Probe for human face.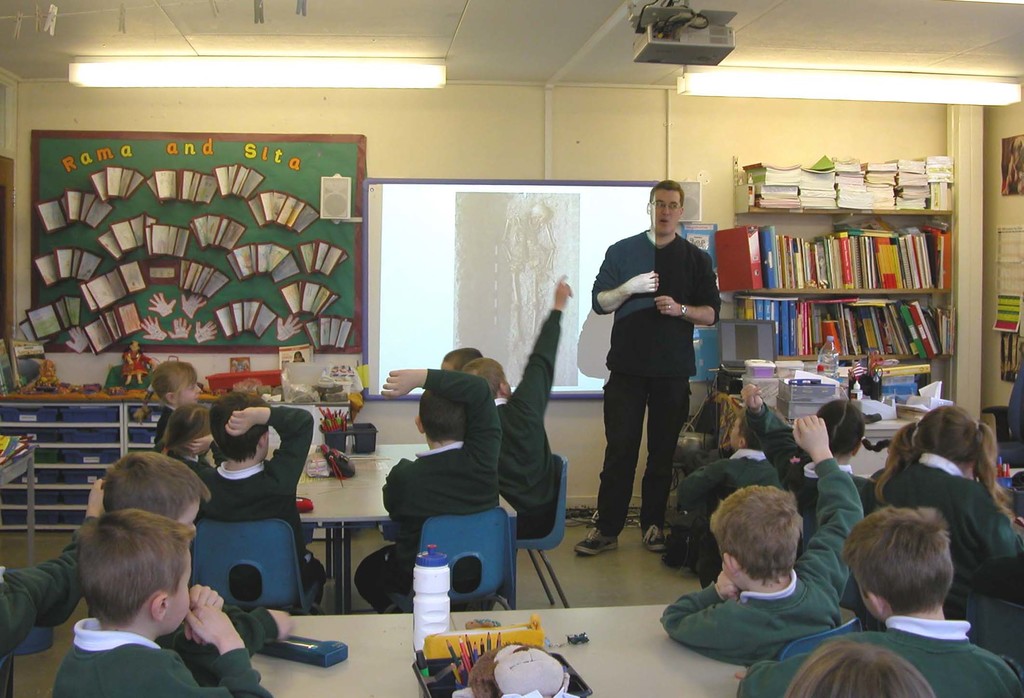
Probe result: (x1=650, y1=191, x2=678, y2=232).
